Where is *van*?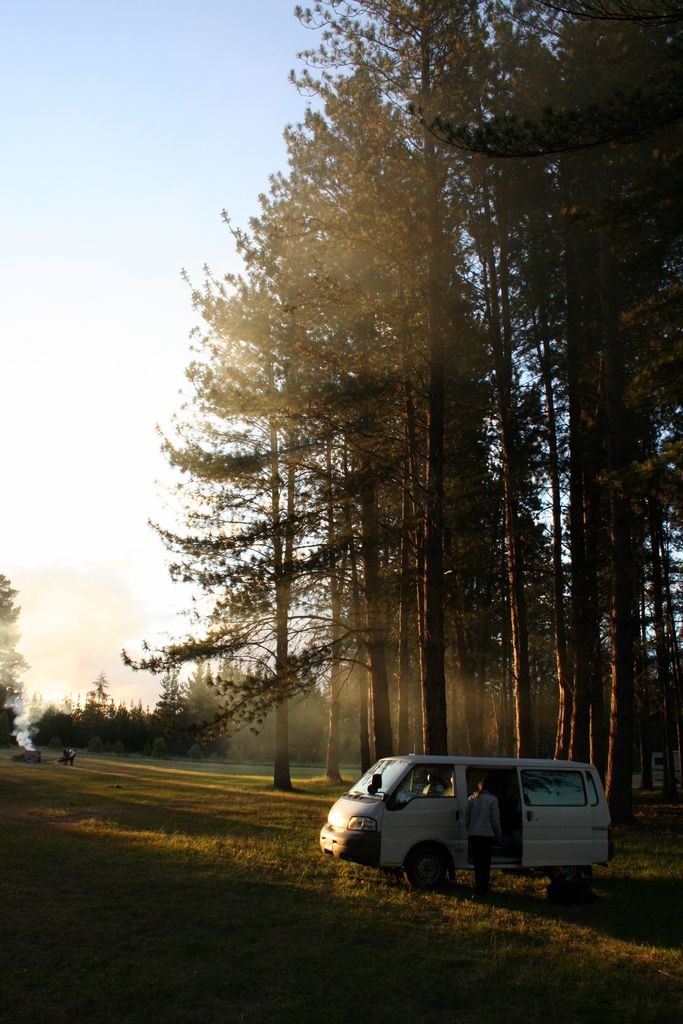
(left=318, top=751, right=616, bottom=893).
